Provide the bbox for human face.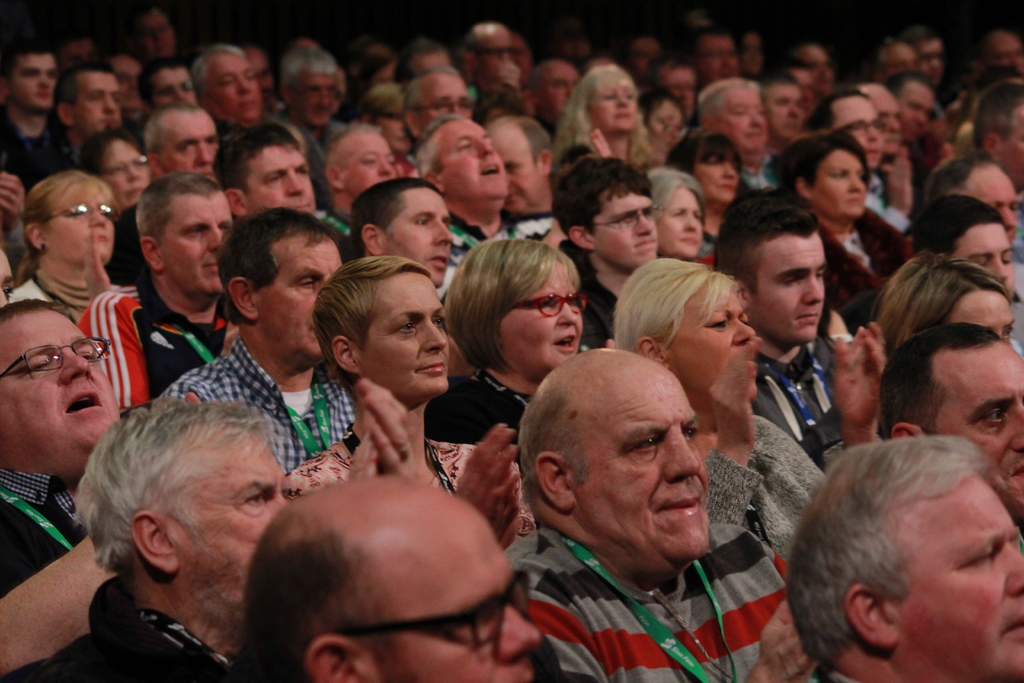
{"x1": 943, "y1": 289, "x2": 1014, "y2": 345}.
